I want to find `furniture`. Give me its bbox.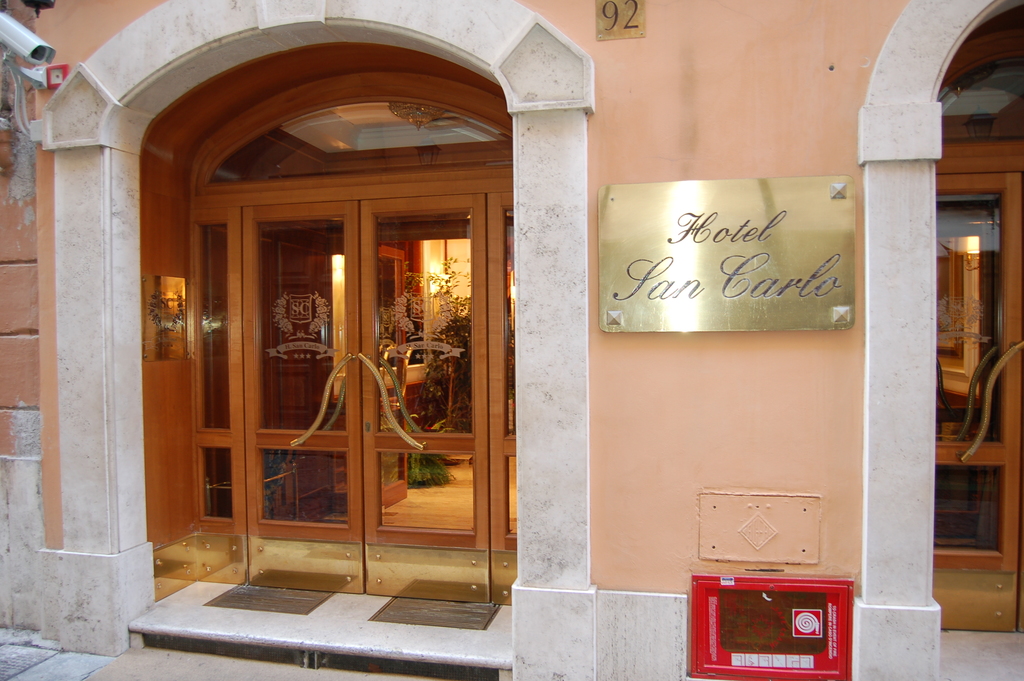
select_region(330, 246, 408, 510).
